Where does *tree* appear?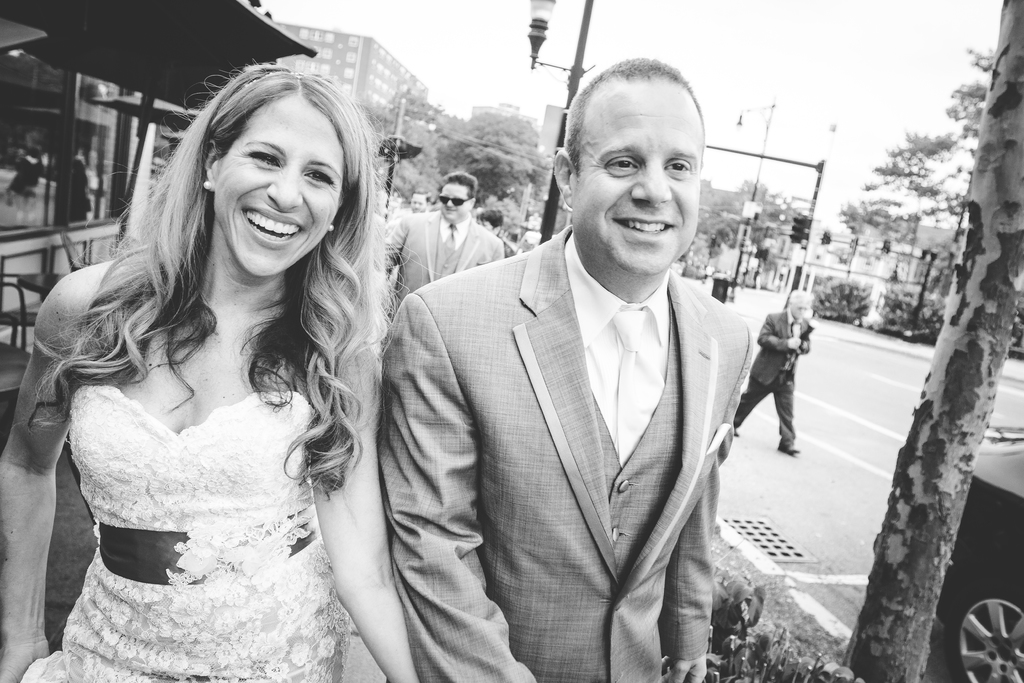
Appears at [441,108,553,210].
